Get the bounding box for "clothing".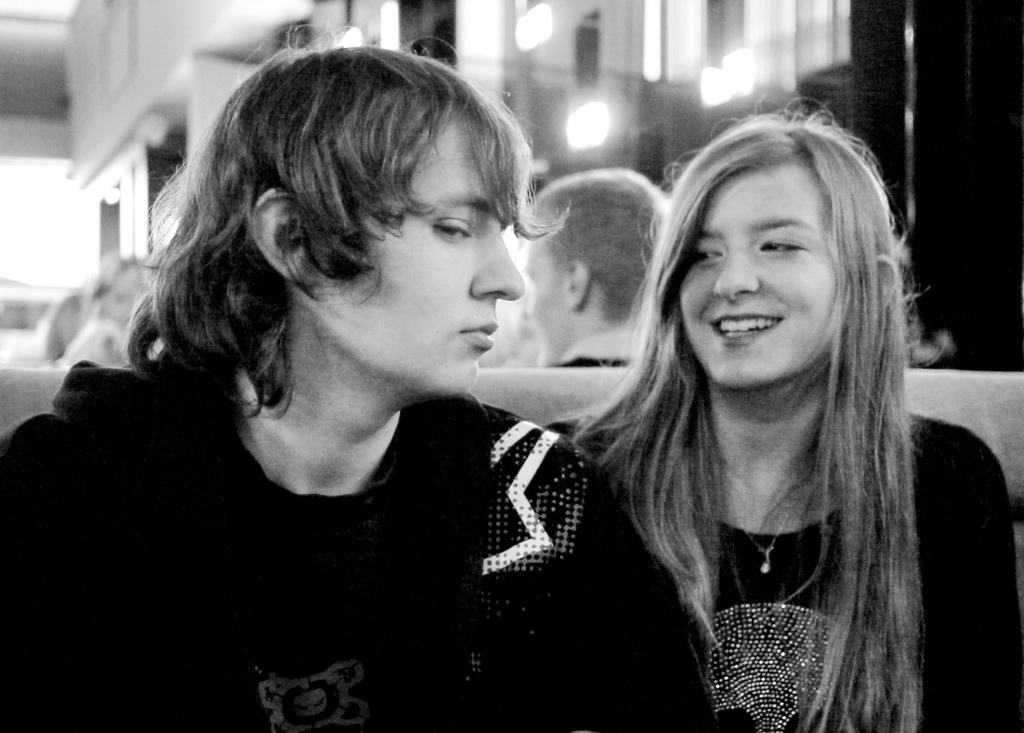
[left=0, top=378, right=724, bottom=732].
